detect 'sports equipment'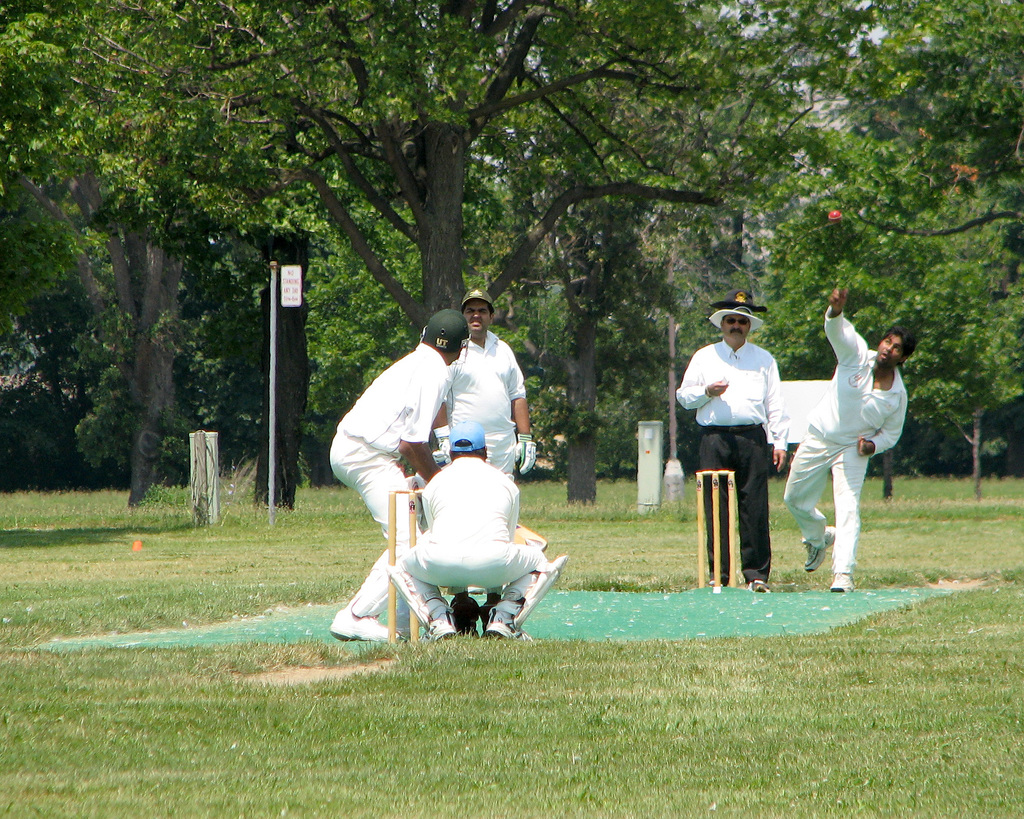
Rect(493, 553, 571, 626)
